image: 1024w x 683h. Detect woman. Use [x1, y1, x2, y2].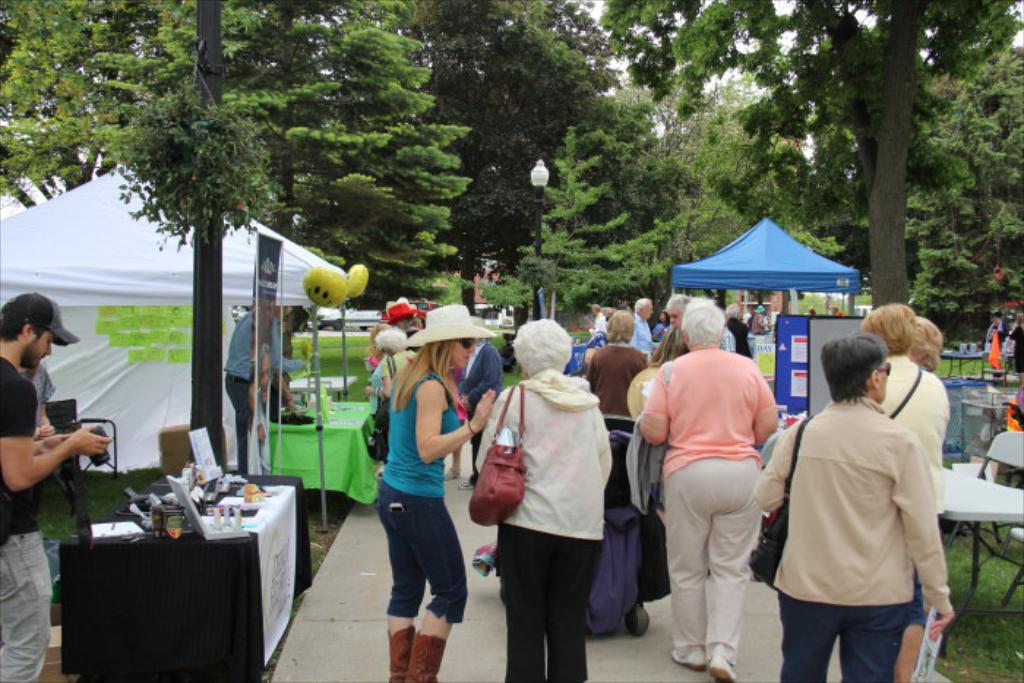
[364, 326, 417, 448].
